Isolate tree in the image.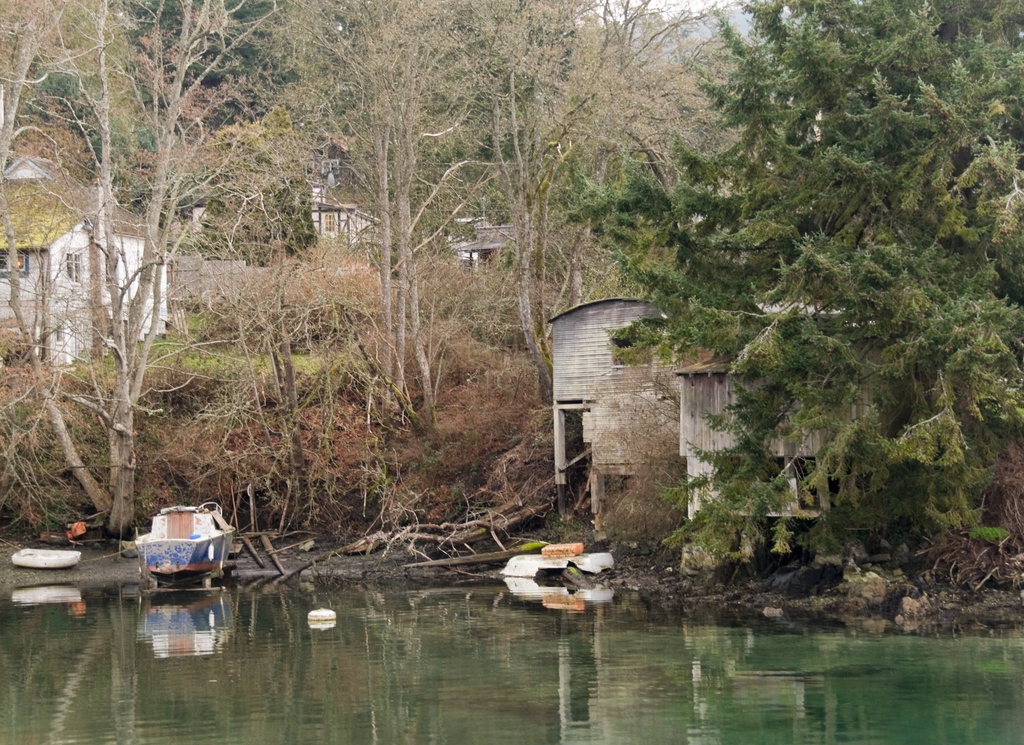
Isolated region: Rect(0, 0, 290, 534).
